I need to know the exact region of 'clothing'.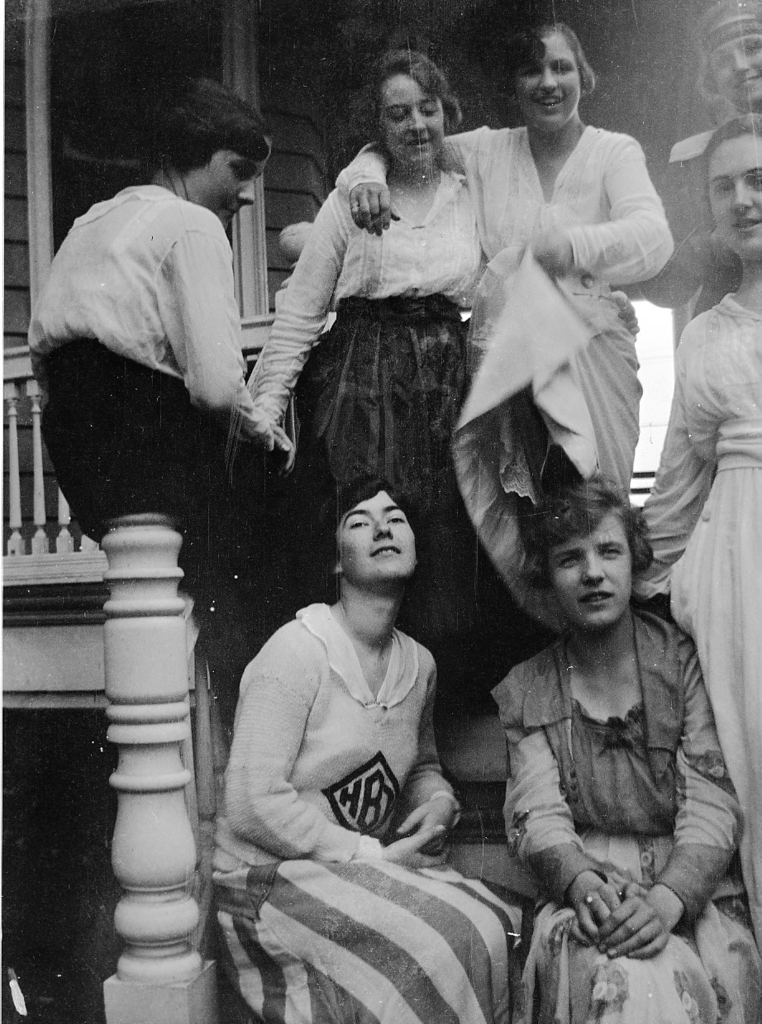
Region: <region>209, 598, 522, 1023</region>.
